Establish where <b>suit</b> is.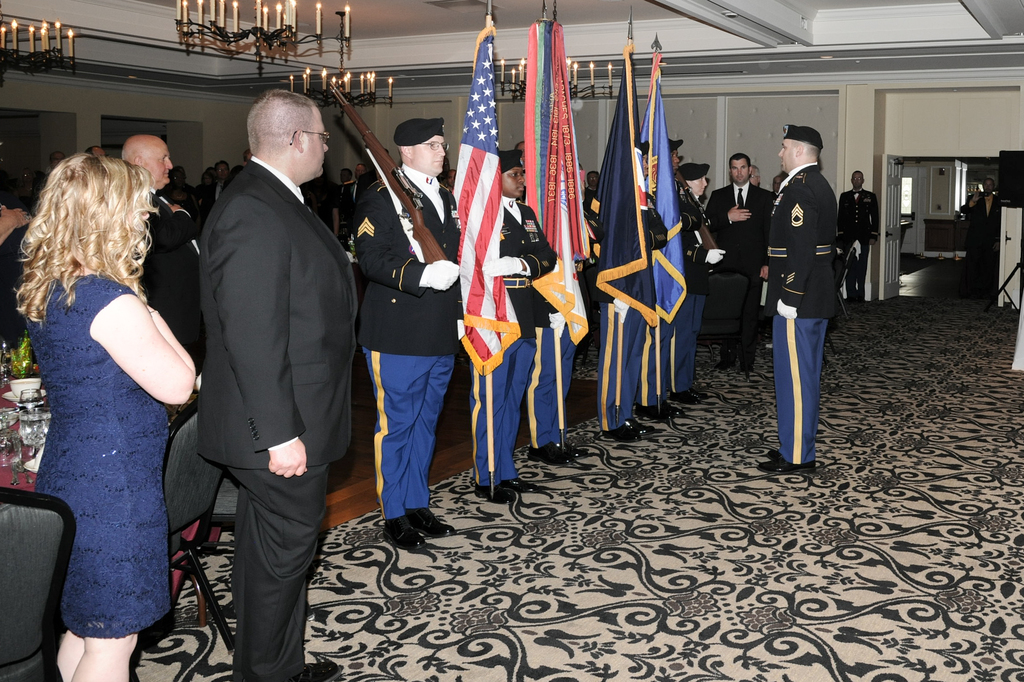
Established at [left=675, top=207, right=708, bottom=393].
